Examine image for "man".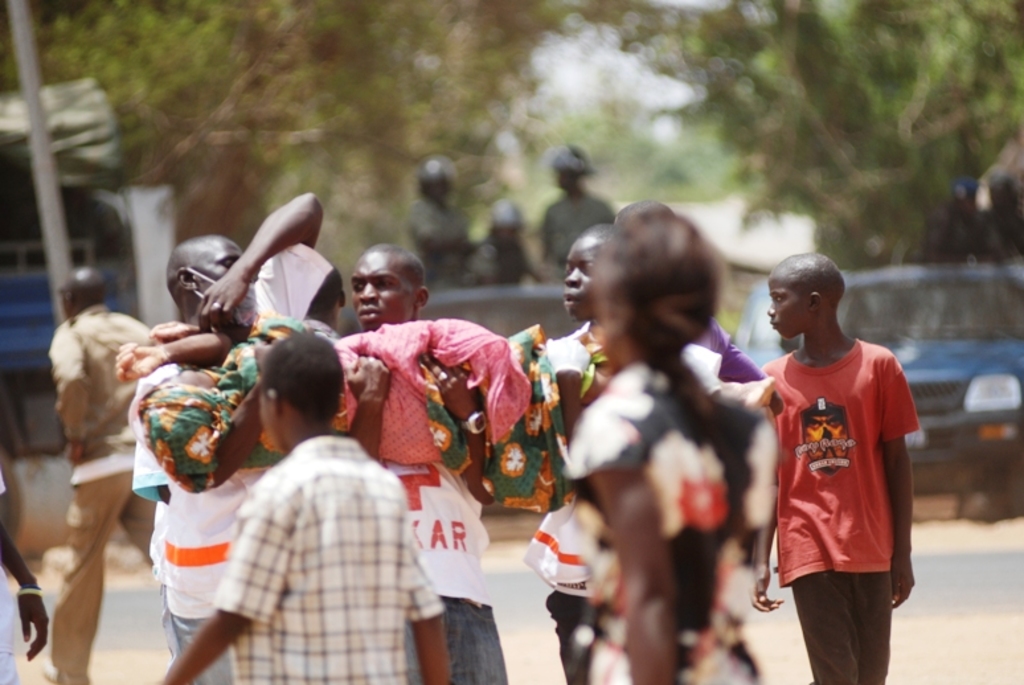
Examination result: 41:263:155:684.
